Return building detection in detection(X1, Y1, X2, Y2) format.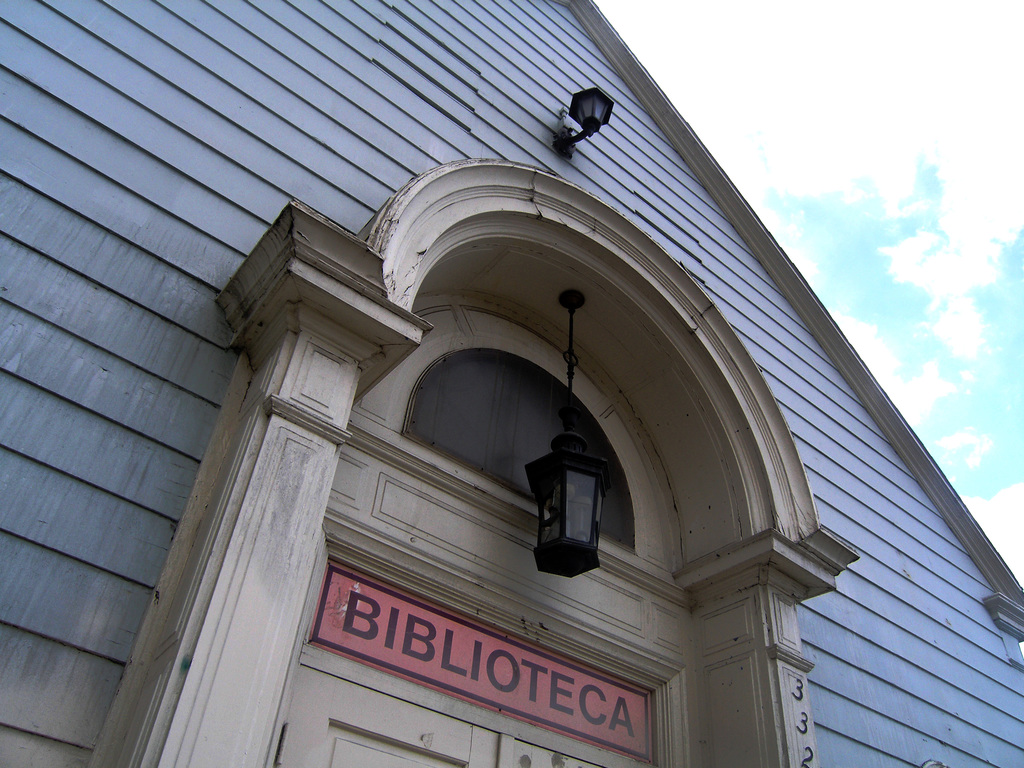
detection(0, 0, 1023, 767).
